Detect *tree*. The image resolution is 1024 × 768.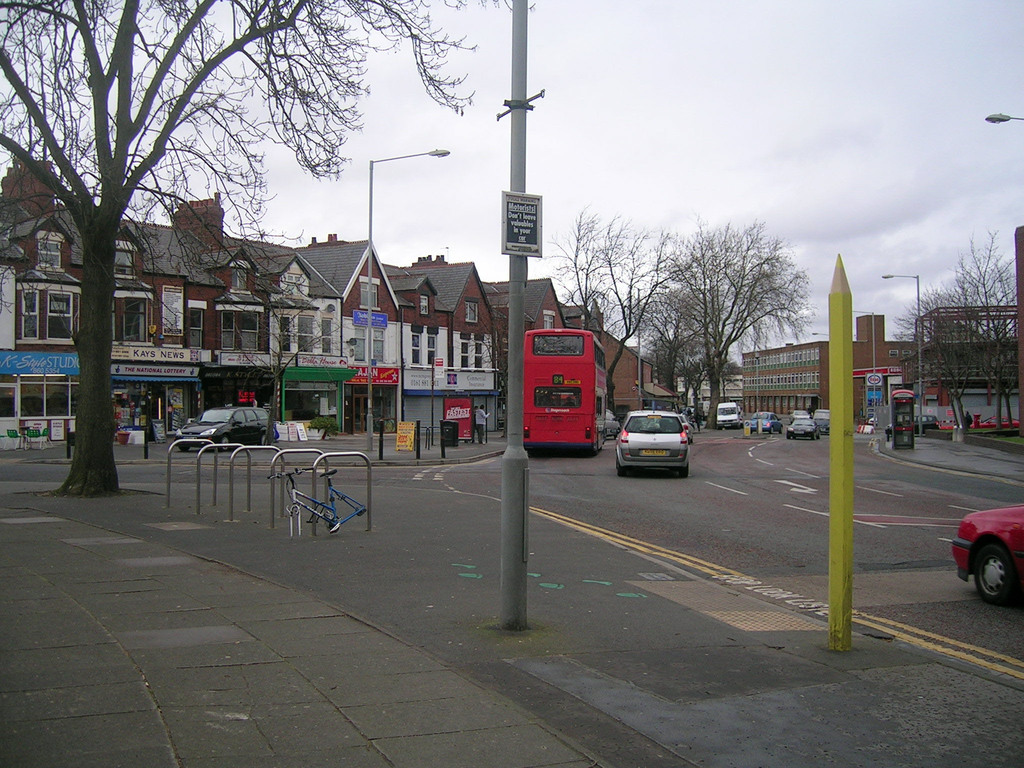
<box>902,237,1012,440</box>.
